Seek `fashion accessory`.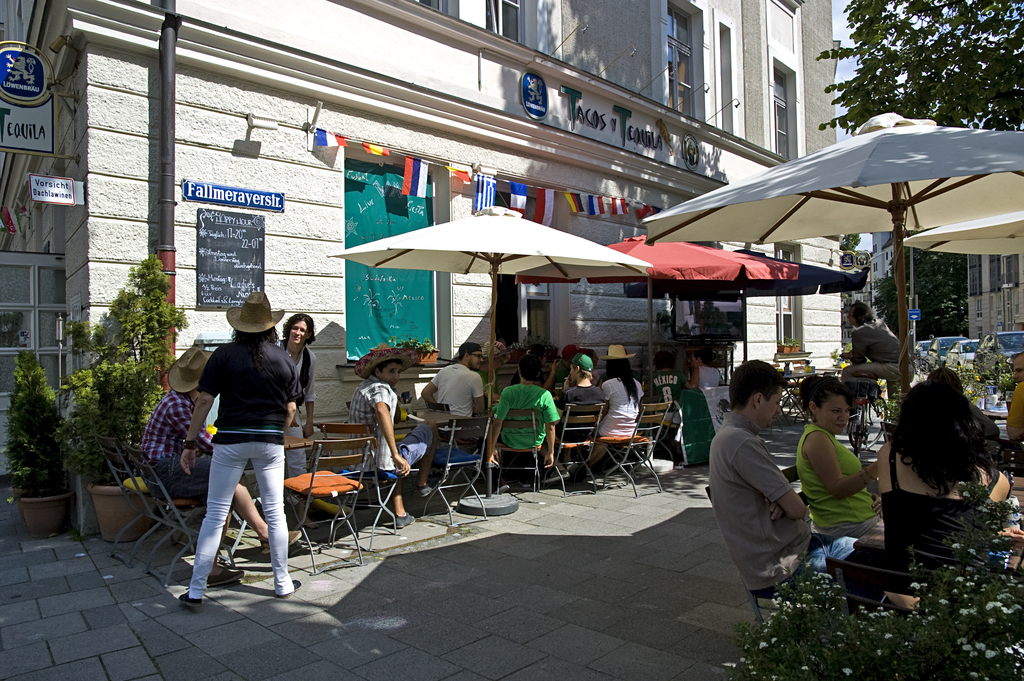
locate(228, 295, 296, 335).
